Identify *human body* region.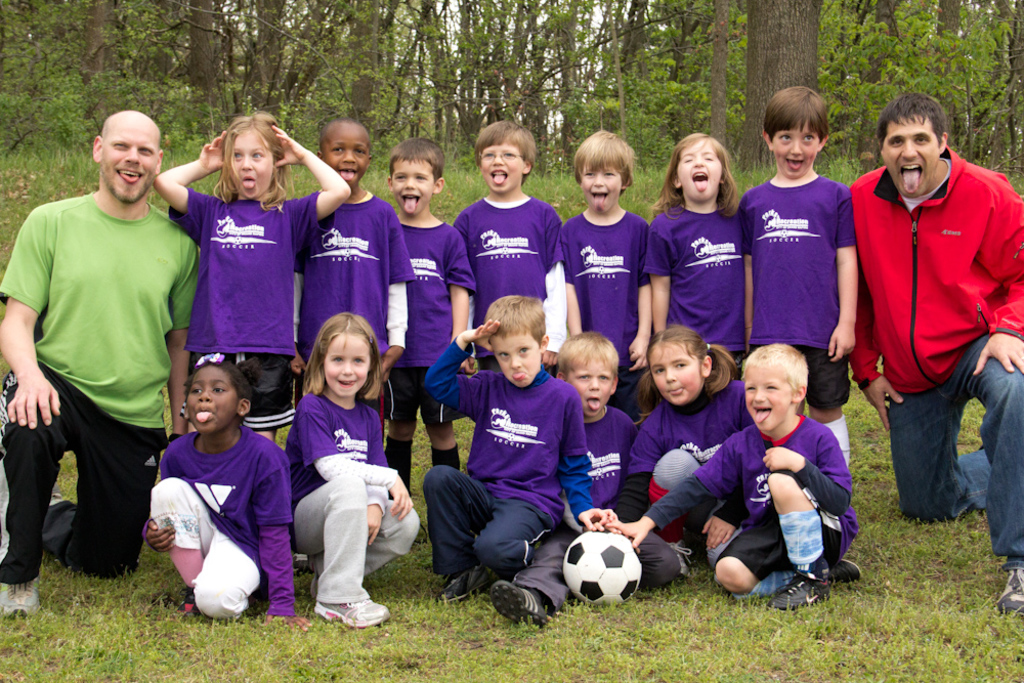
Region: bbox(557, 204, 654, 421).
